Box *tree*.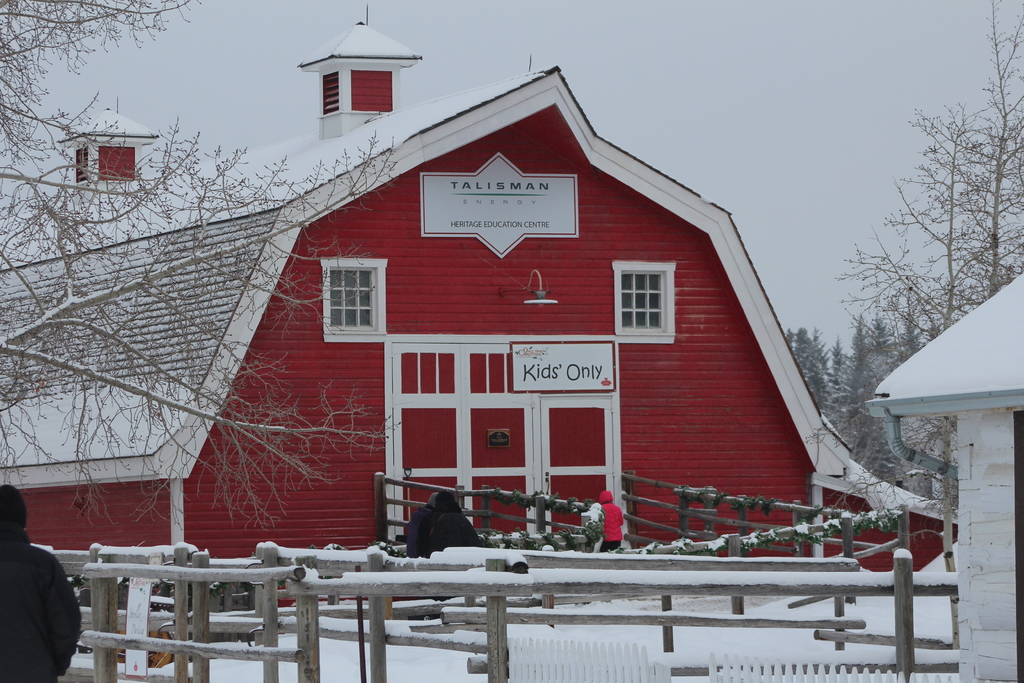
x1=844, y1=69, x2=1009, y2=429.
